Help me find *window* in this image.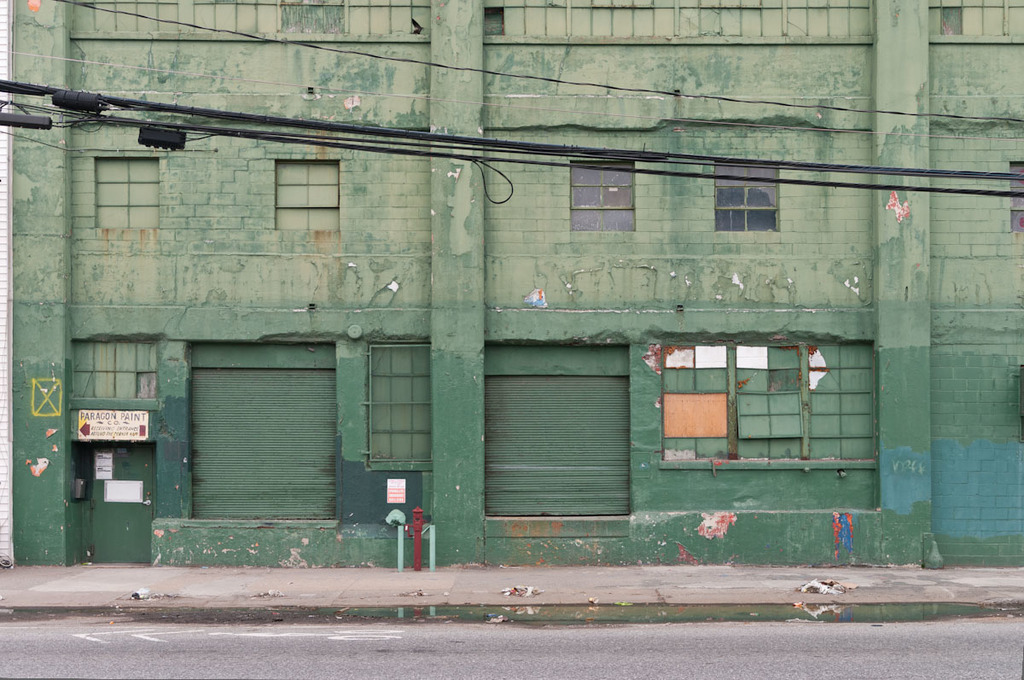
Found it: 554,151,643,240.
